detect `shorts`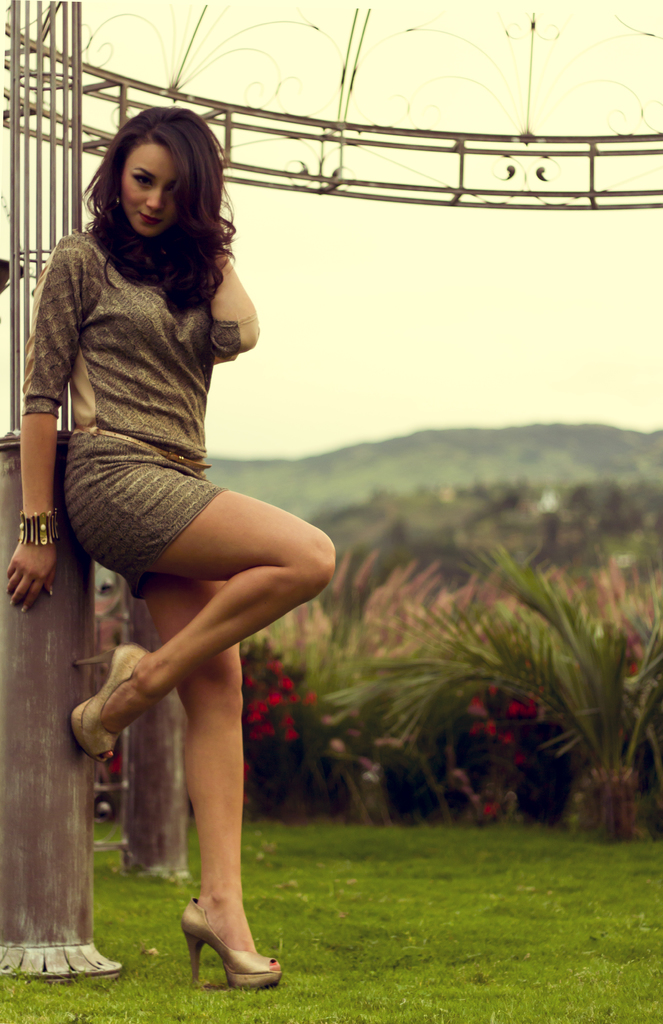
Rect(63, 428, 222, 600)
